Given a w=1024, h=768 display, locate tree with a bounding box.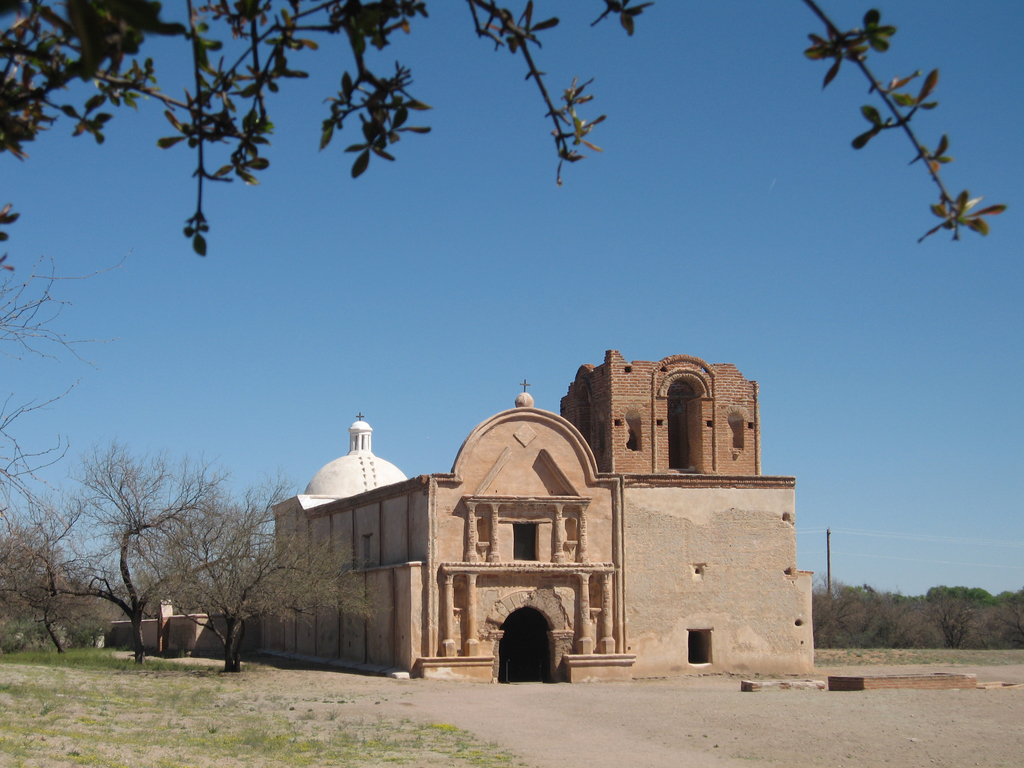
Located: [left=0, top=499, right=99, bottom=655].
